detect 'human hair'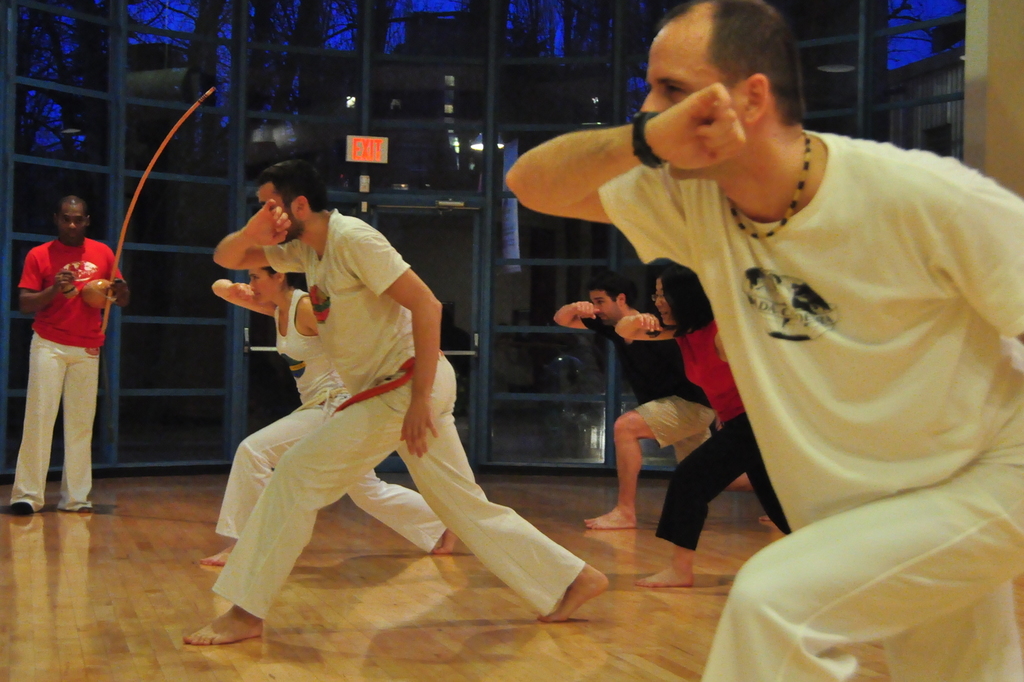
<bbox>658, 0, 807, 124</bbox>
